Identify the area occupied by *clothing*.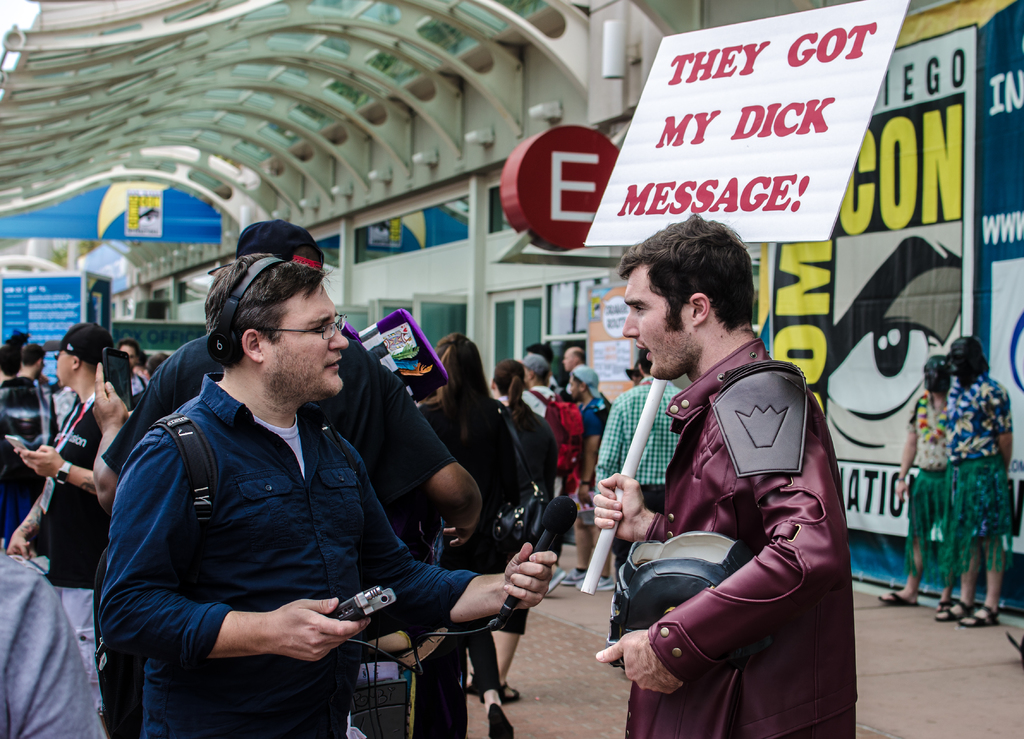
Area: <bbox>102, 375, 497, 738</bbox>.
